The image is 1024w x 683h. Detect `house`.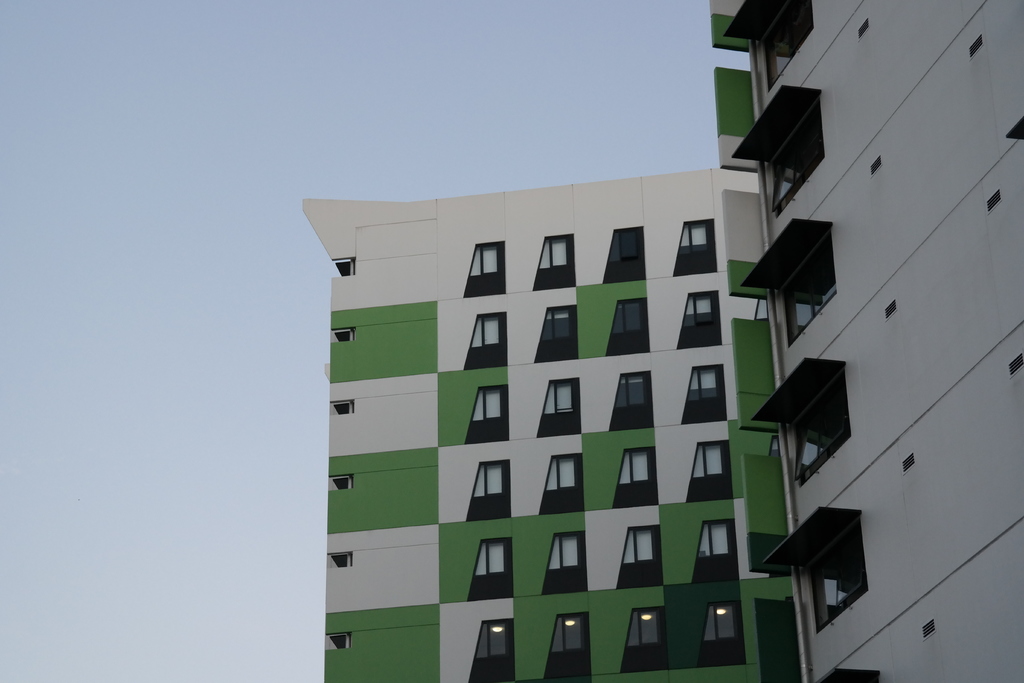
Detection: (left=302, top=0, right=1023, bottom=682).
